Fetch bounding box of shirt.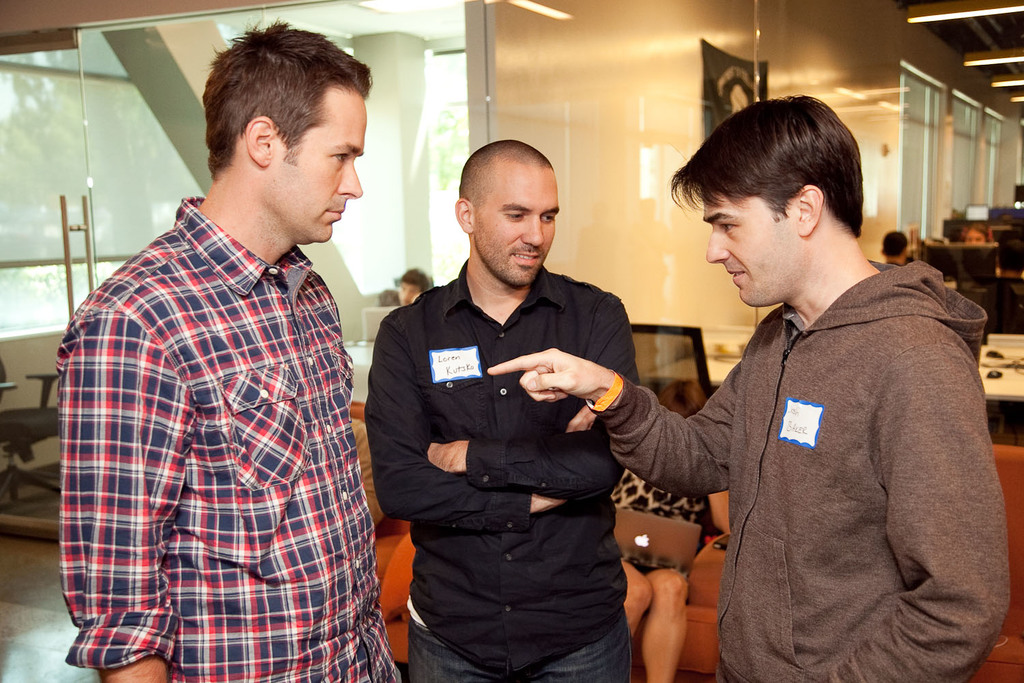
Bbox: [left=57, top=193, right=398, bottom=681].
